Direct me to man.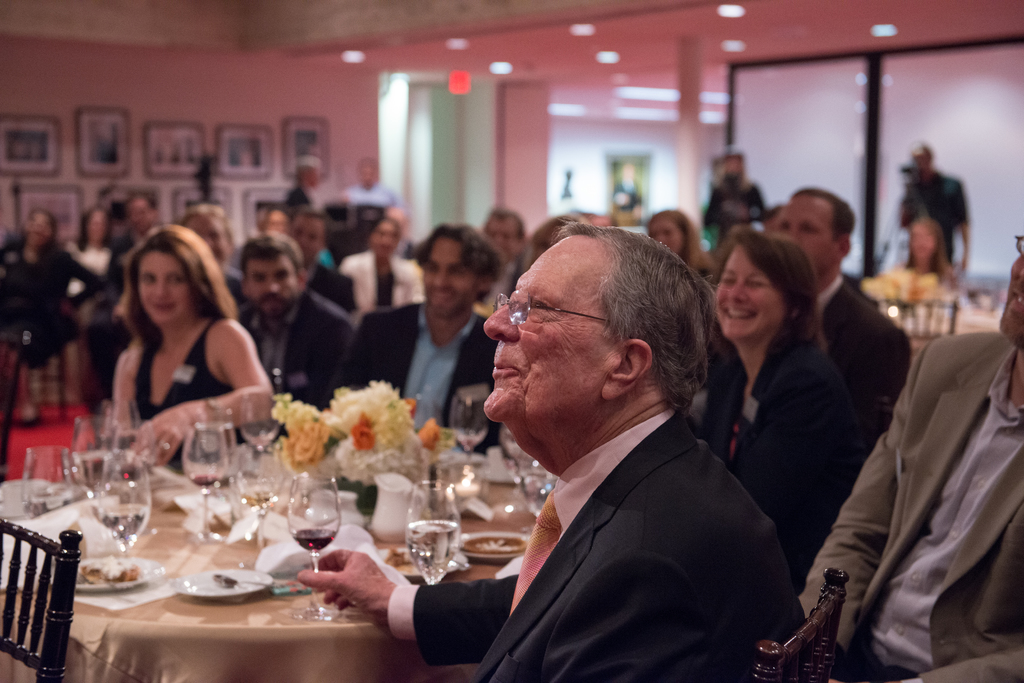
Direction: x1=793, y1=235, x2=1023, y2=682.
